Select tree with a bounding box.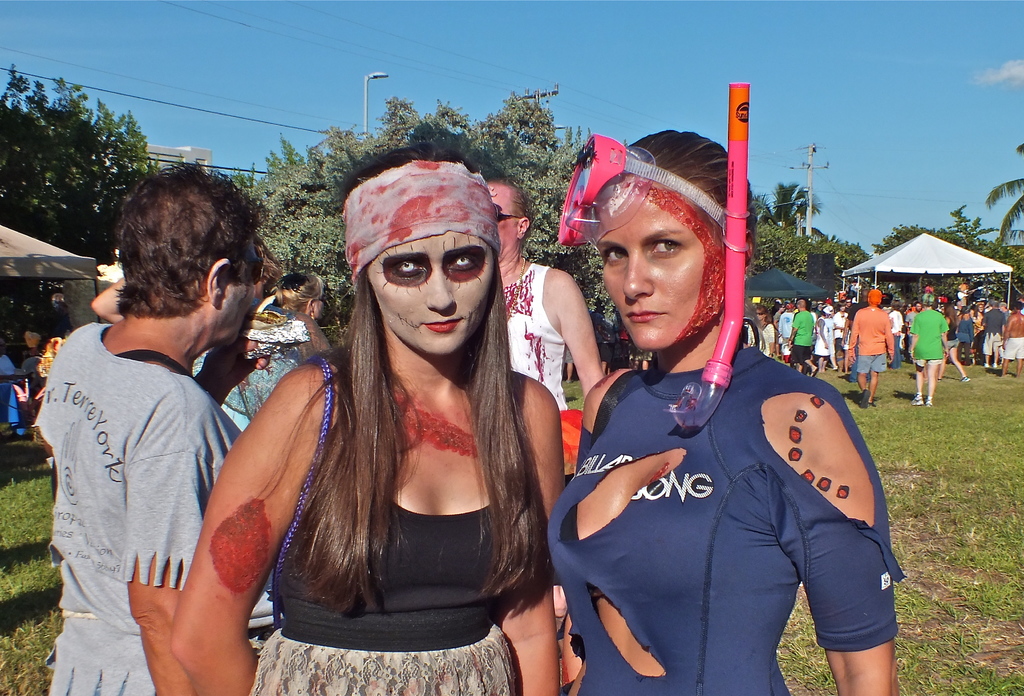
<region>876, 226, 995, 322</region>.
